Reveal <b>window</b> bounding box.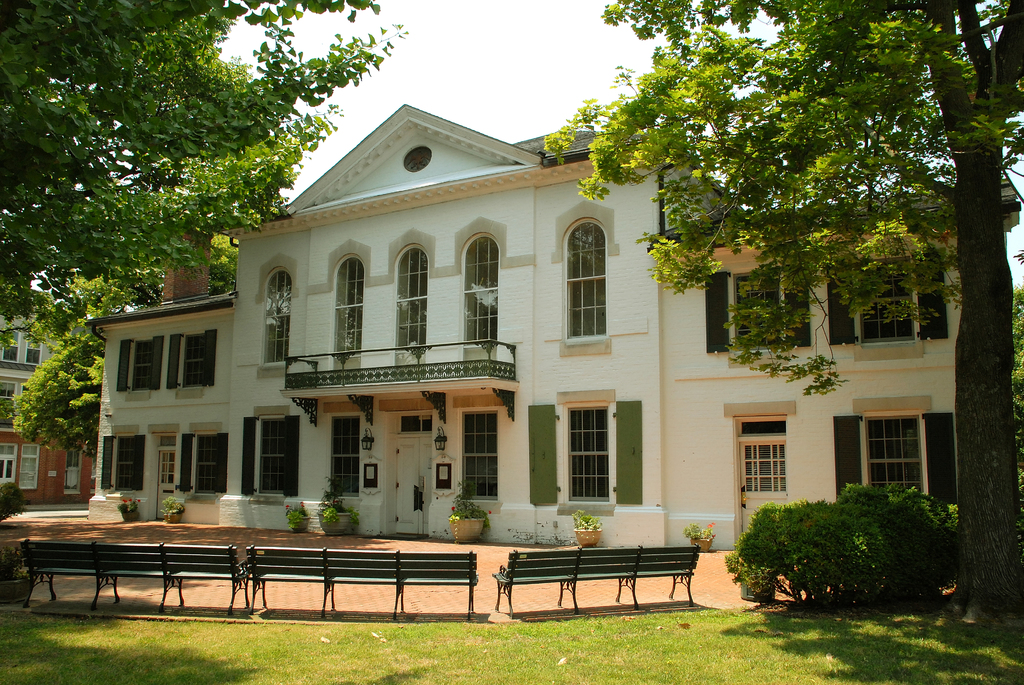
Revealed: BBox(15, 441, 42, 491).
